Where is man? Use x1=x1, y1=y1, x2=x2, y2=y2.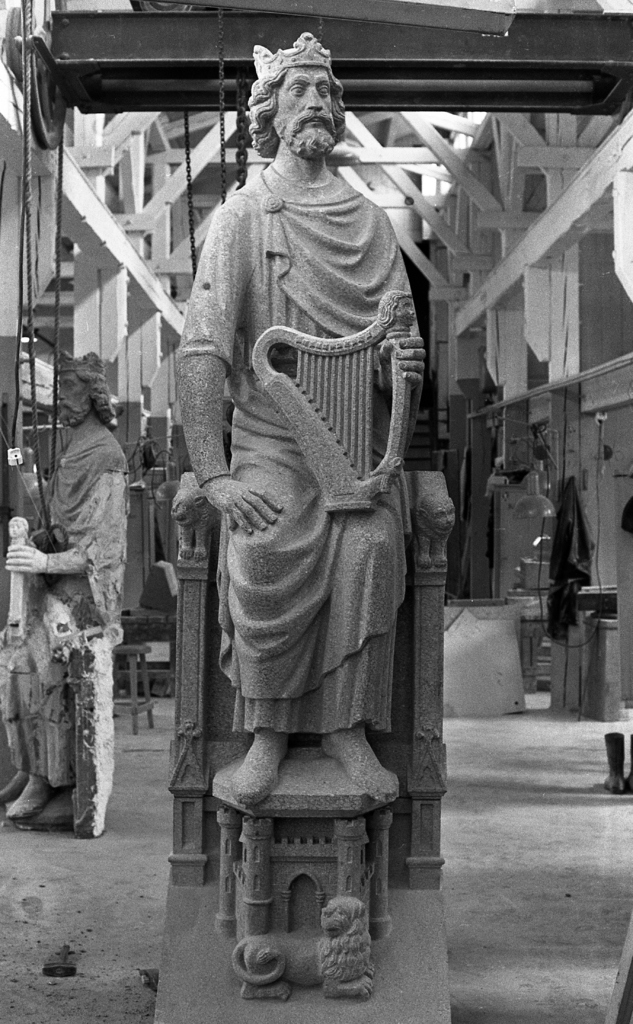
x1=143, y1=36, x2=479, y2=861.
